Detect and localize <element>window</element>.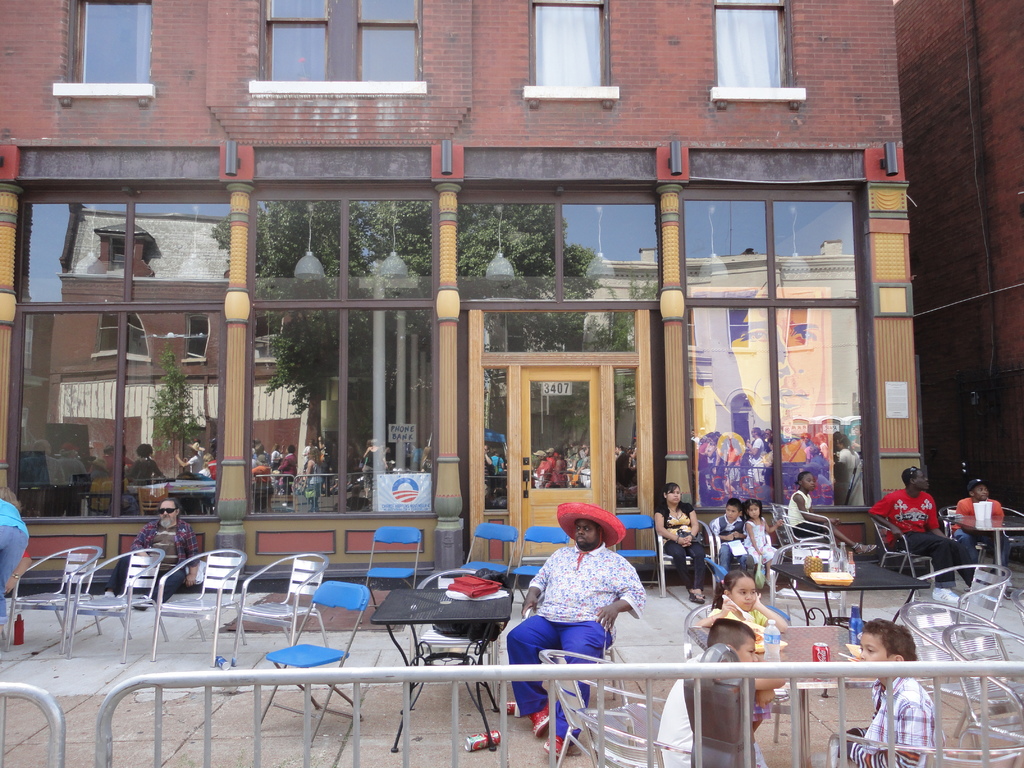
Localized at l=684, t=200, r=860, b=300.
